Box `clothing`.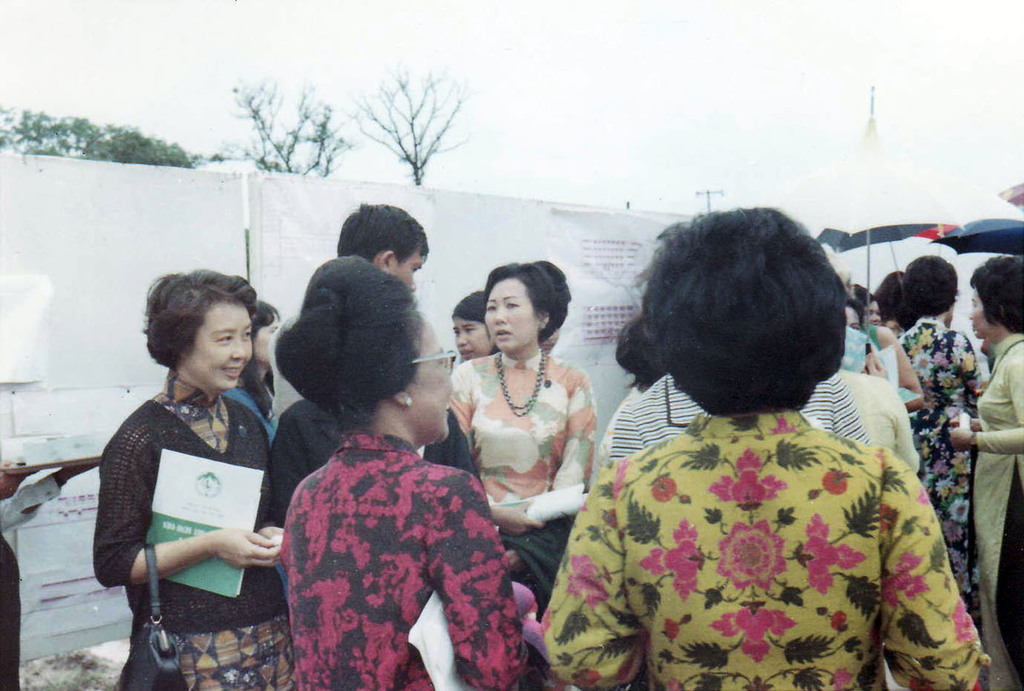
(x1=901, y1=316, x2=983, y2=597).
